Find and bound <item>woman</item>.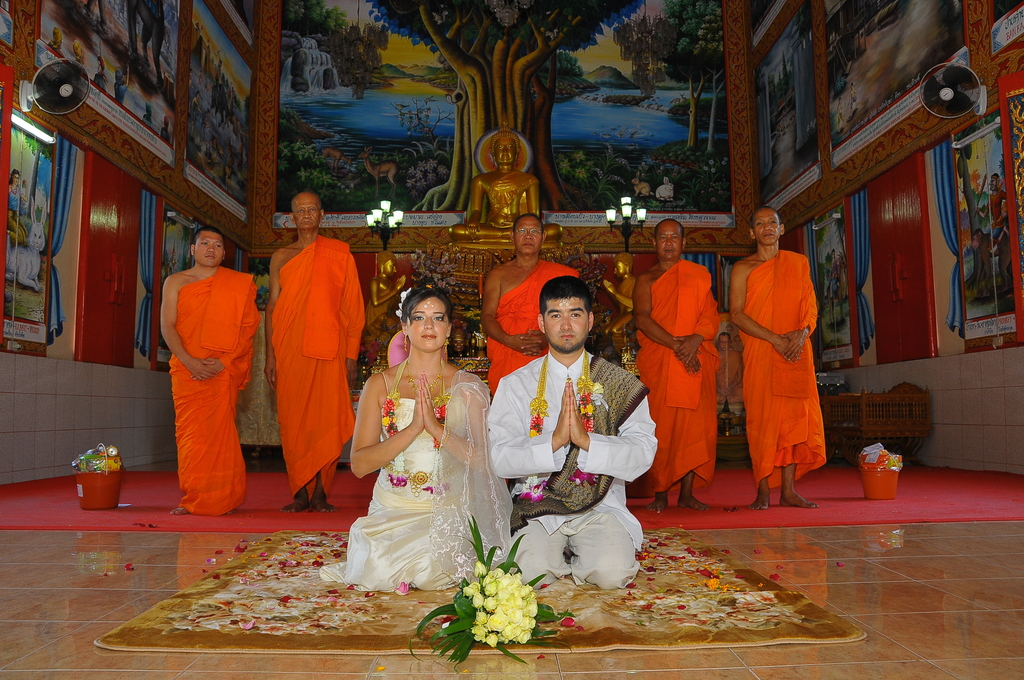
Bound: (x1=340, y1=277, x2=504, y2=610).
